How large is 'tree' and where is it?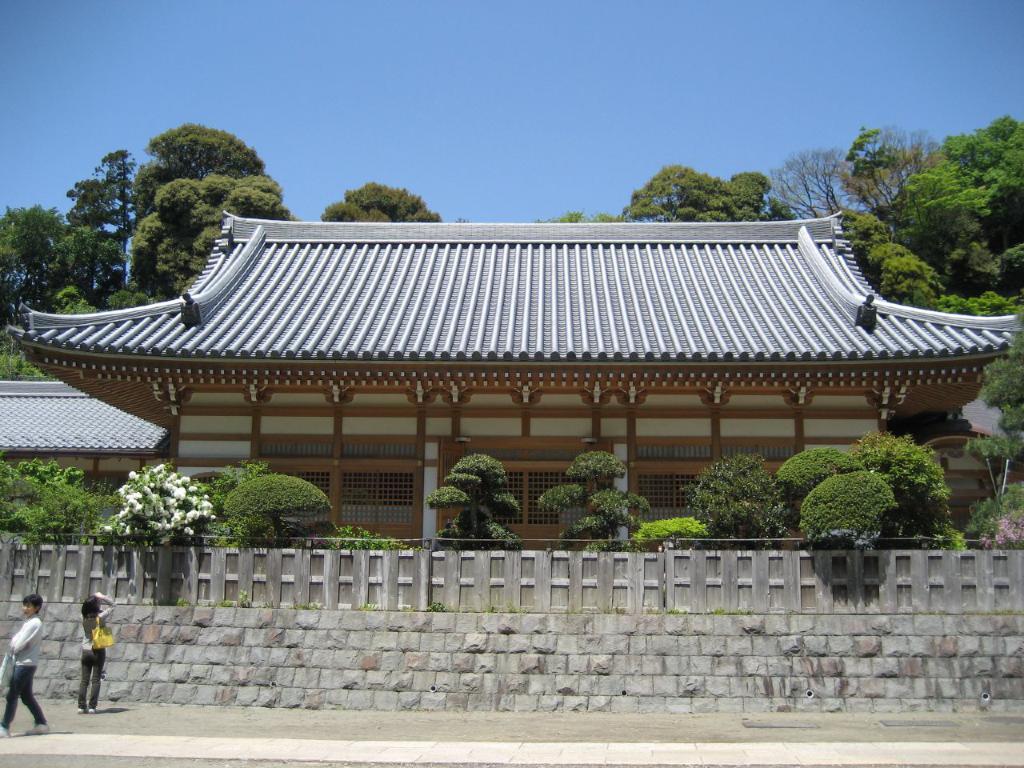
Bounding box: 537:447:655:553.
